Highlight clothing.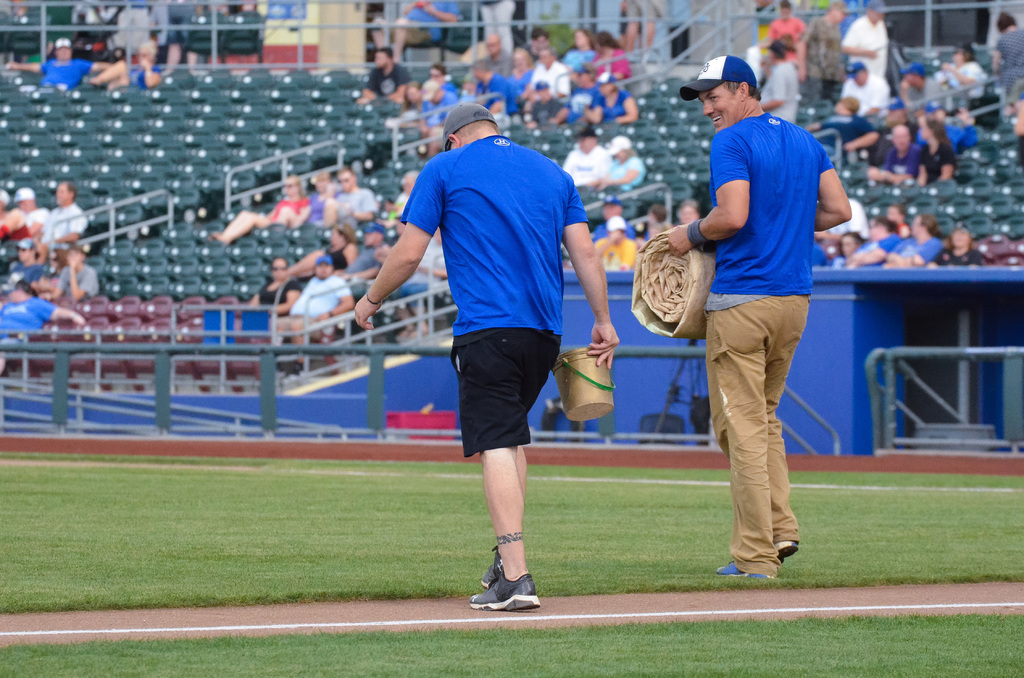
Highlighted region: <region>61, 262, 97, 306</region>.
